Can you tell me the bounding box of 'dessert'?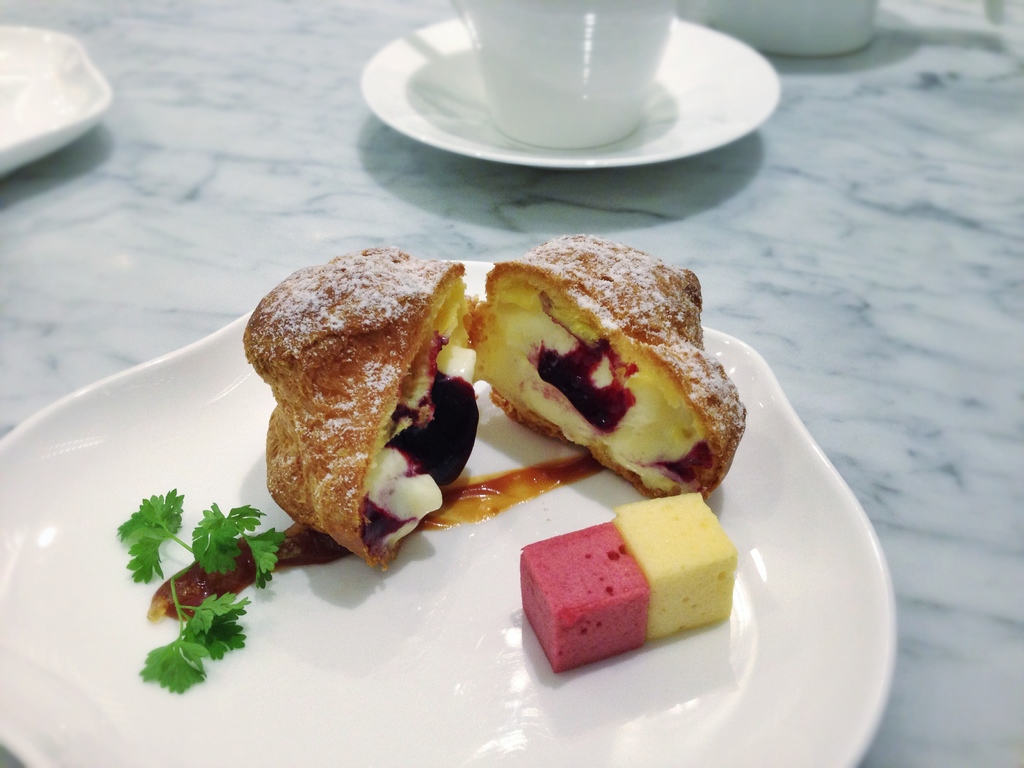
<bbox>242, 245, 496, 568</bbox>.
